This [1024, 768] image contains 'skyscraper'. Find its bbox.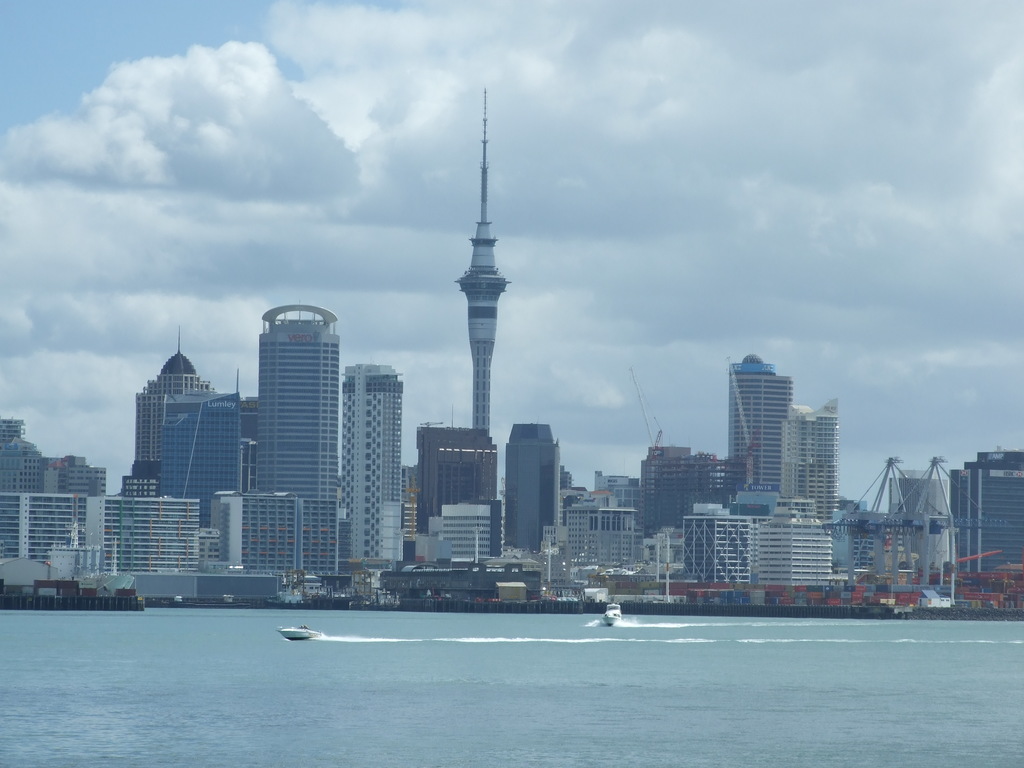
[682, 509, 753, 582].
